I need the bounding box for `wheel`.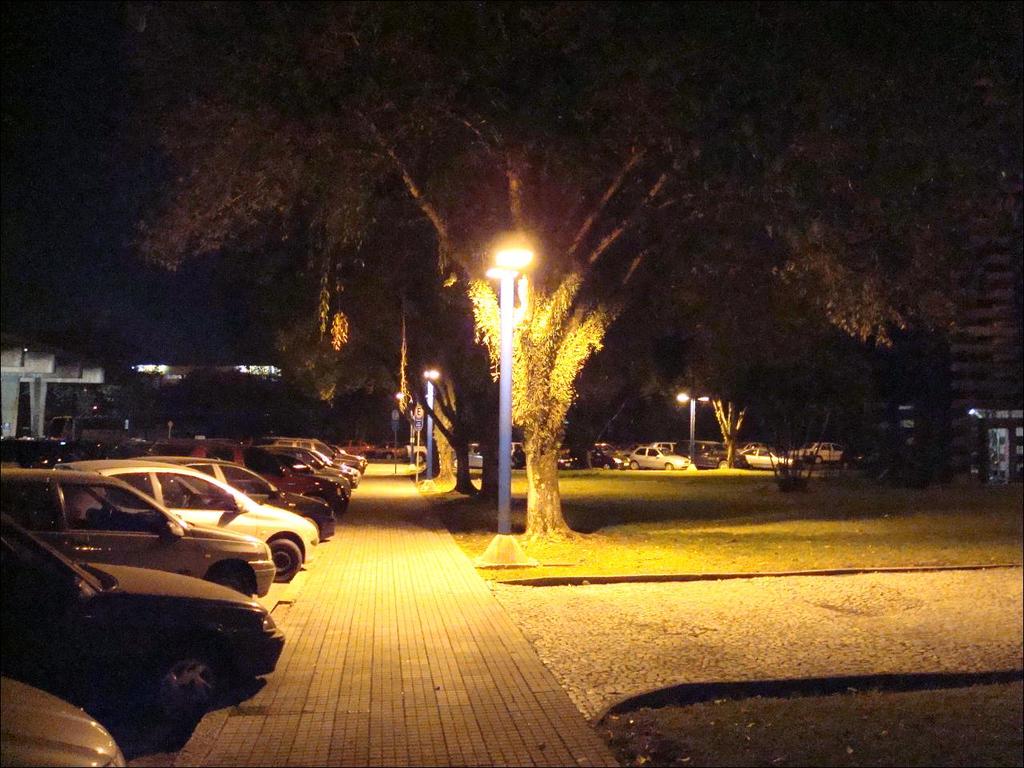
Here it is: {"left": 658, "top": 463, "right": 678, "bottom": 475}.
